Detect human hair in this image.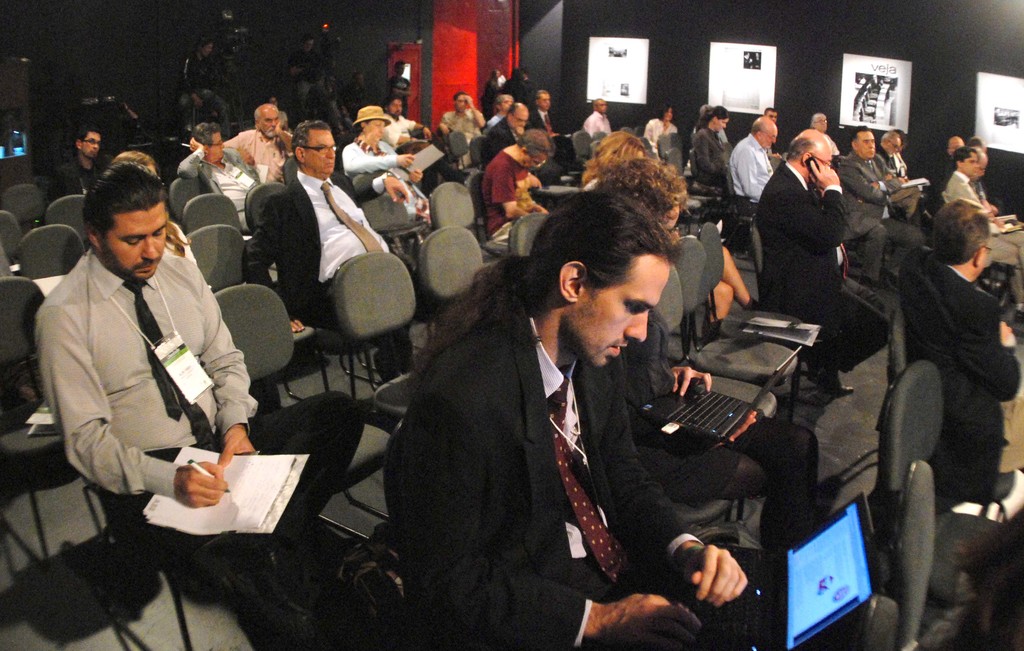
Detection: [left=782, top=136, right=814, bottom=159].
